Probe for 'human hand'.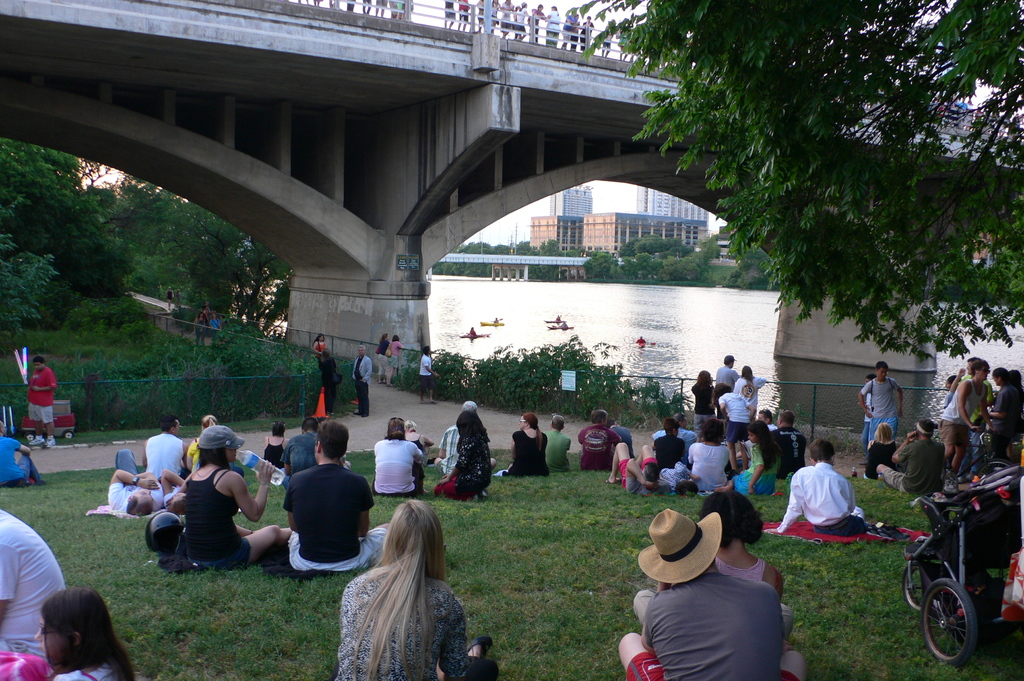
Probe result: x1=906, y1=431, x2=916, y2=444.
